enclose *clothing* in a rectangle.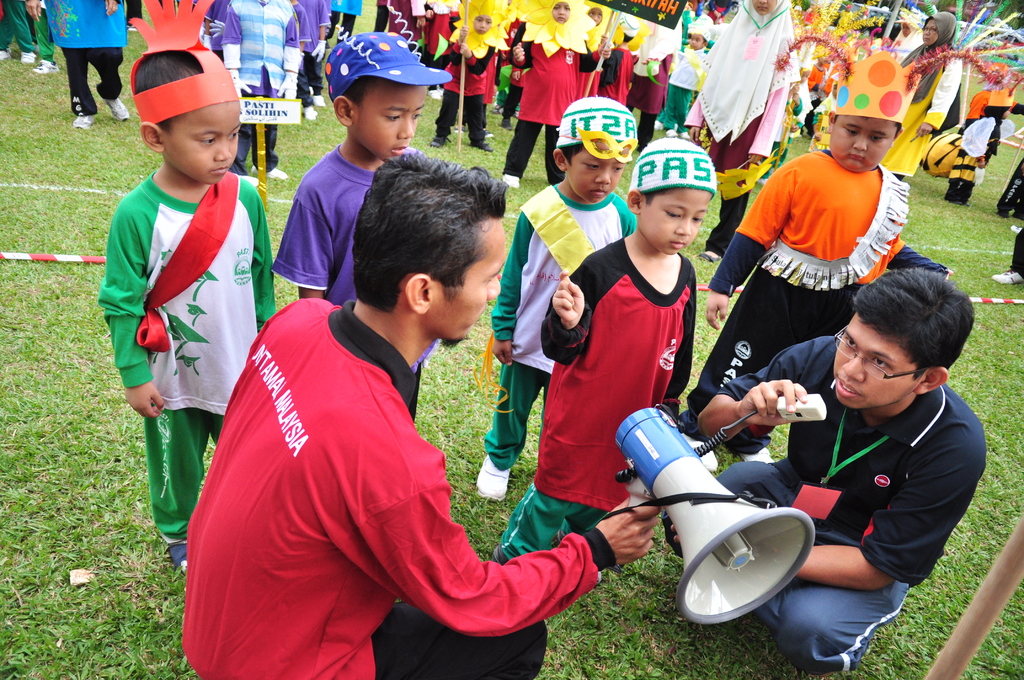
x1=943 y1=98 x2=1016 y2=198.
